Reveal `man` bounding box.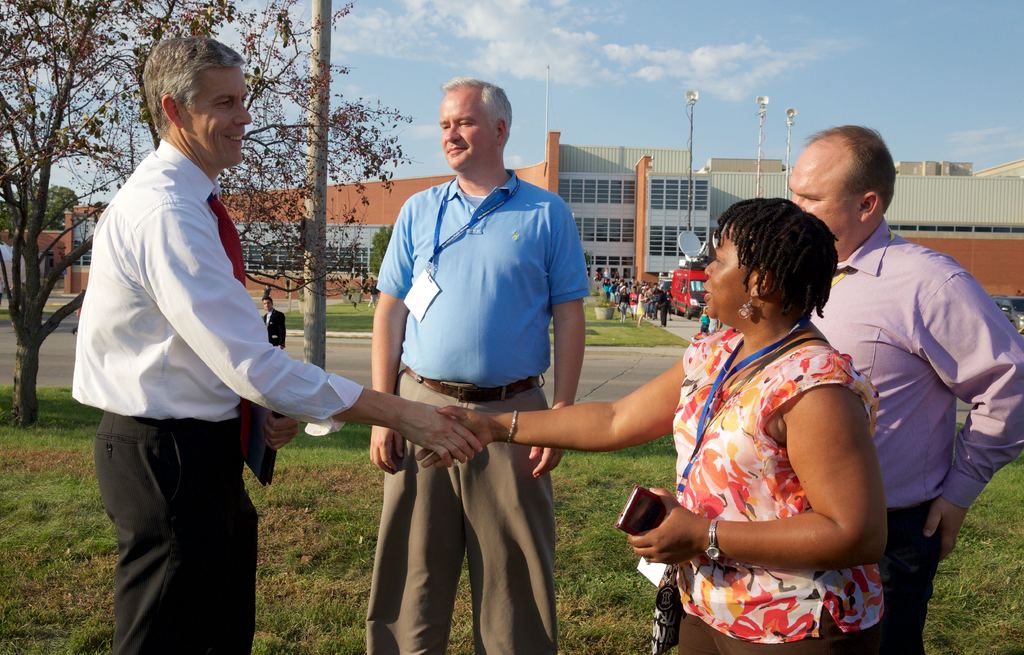
Revealed: {"left": 63, "top": 36, "right": 482, "bottom": 654}.
